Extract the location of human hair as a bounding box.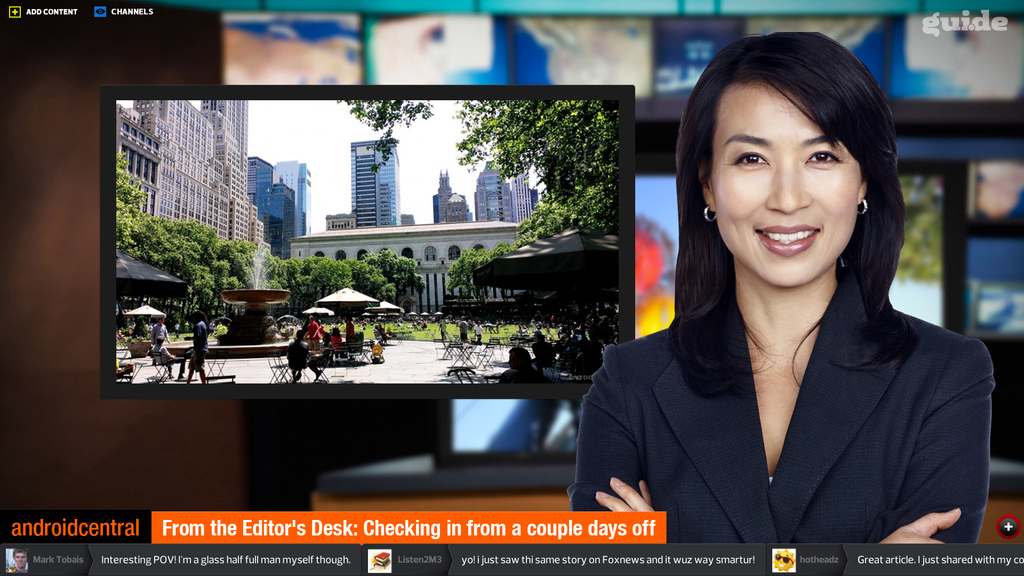
box(509, 348, 532, 370).
